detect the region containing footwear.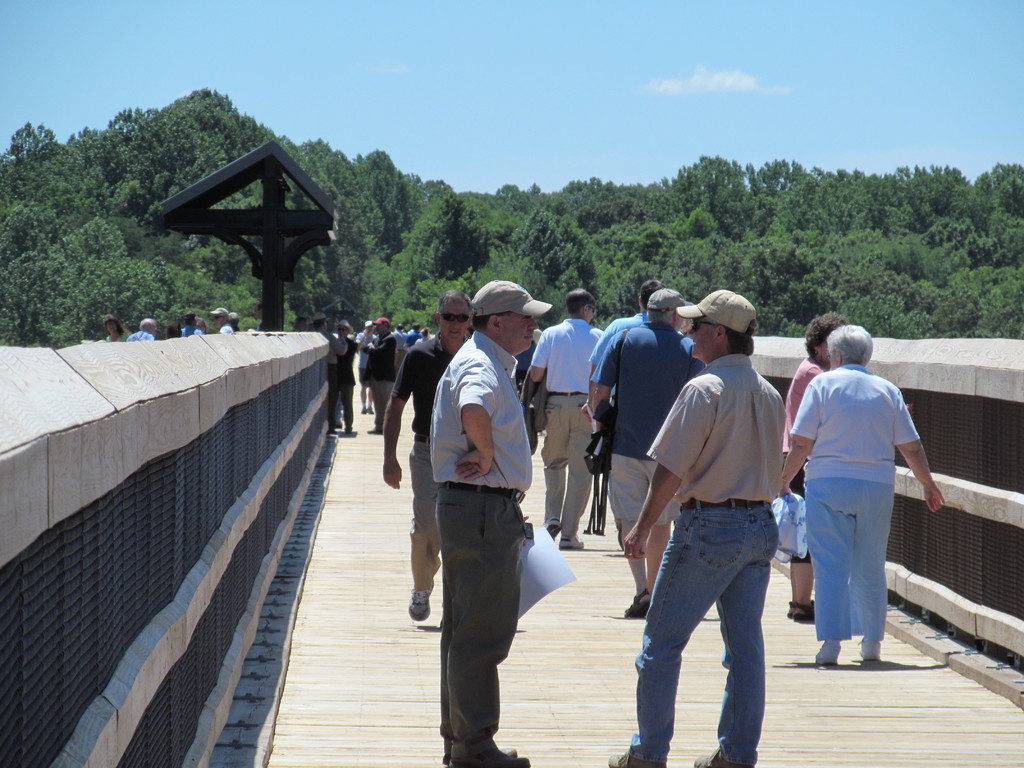
bbox=(444, 755, 524, 767).
